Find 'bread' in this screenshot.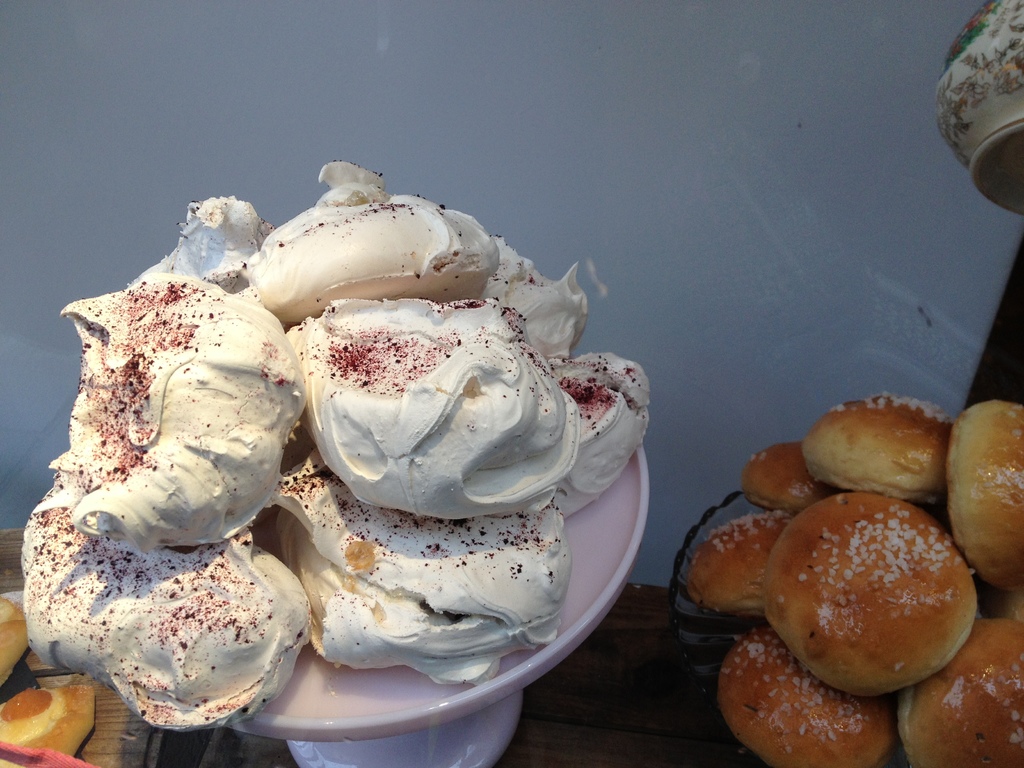
The bounding box for 'bread' is box=[0, 683, 95, 758].
